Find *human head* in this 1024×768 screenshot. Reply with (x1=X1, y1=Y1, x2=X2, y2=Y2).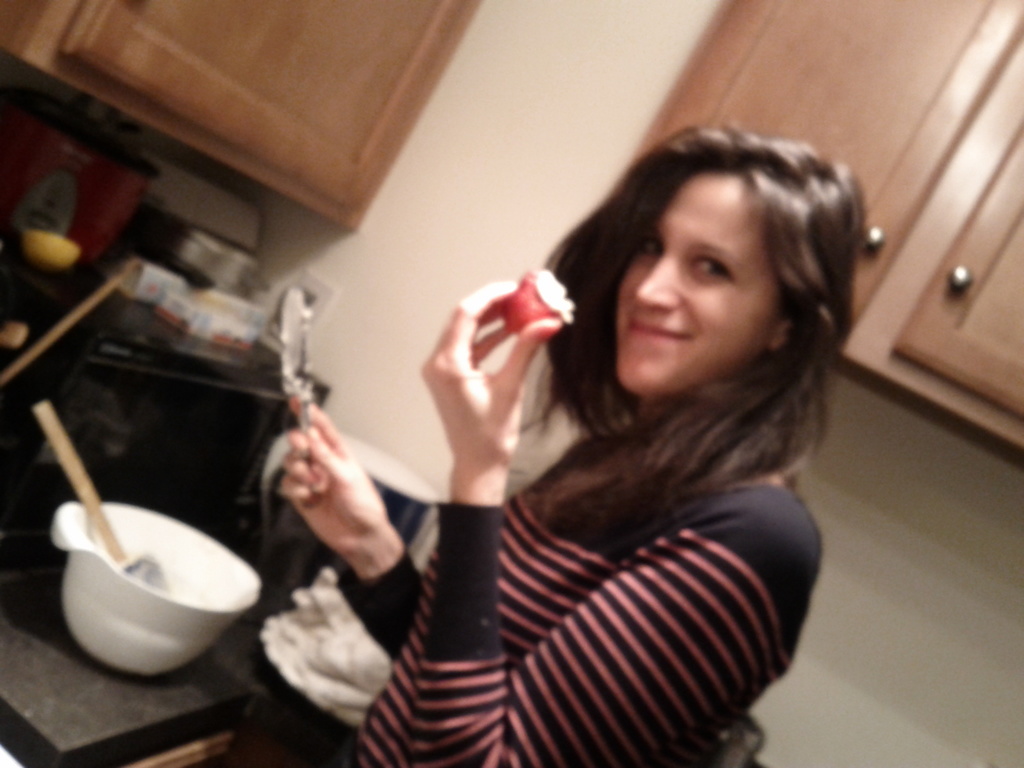
(x1=576, y1=131, x2=816, y2=389).
